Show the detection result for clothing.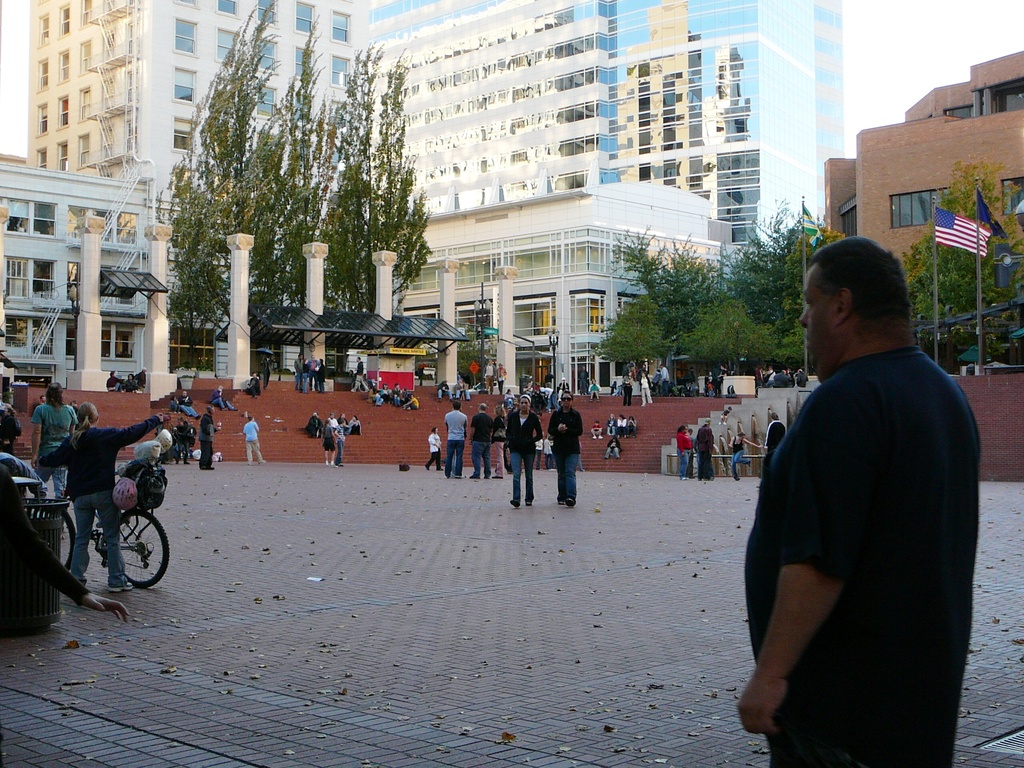
detection(36, 410, 166, 593).
